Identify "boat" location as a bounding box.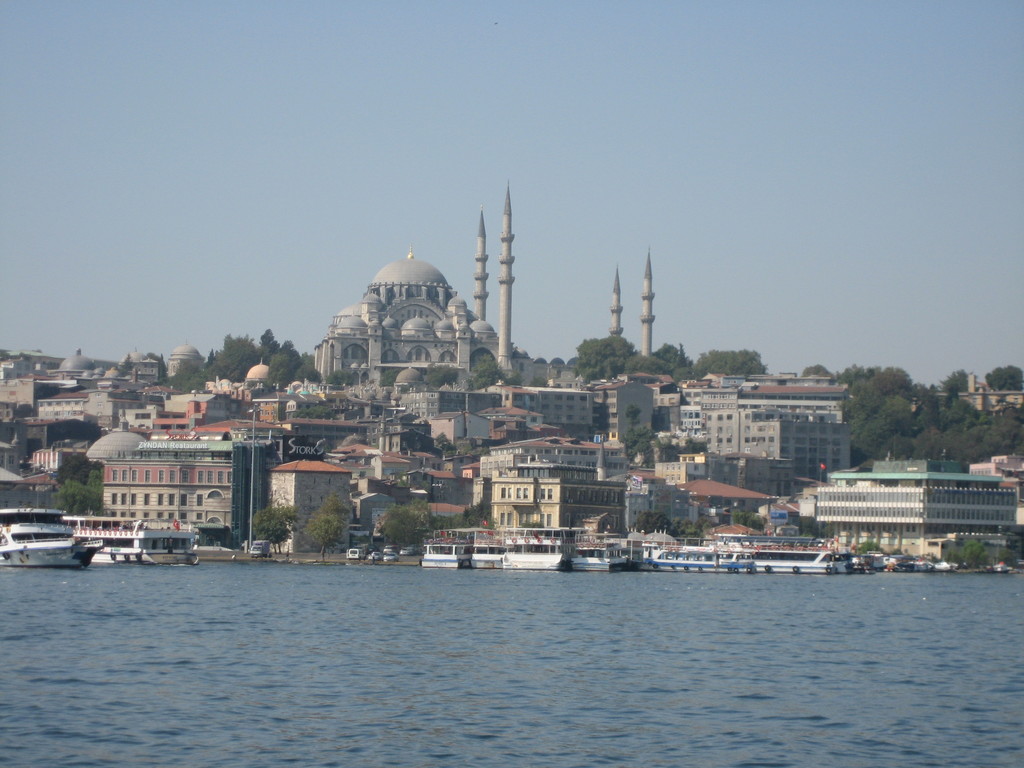
<box>574,538,620,579</box>.
